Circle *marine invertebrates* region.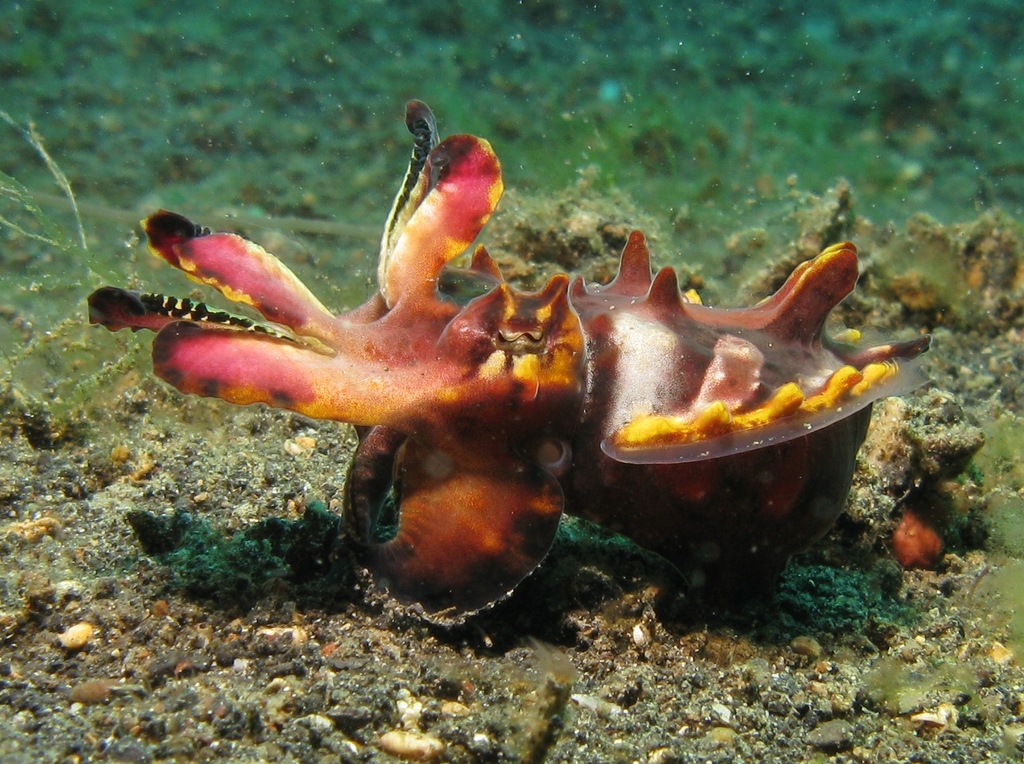
Region: [104, 116, 910, 631].
